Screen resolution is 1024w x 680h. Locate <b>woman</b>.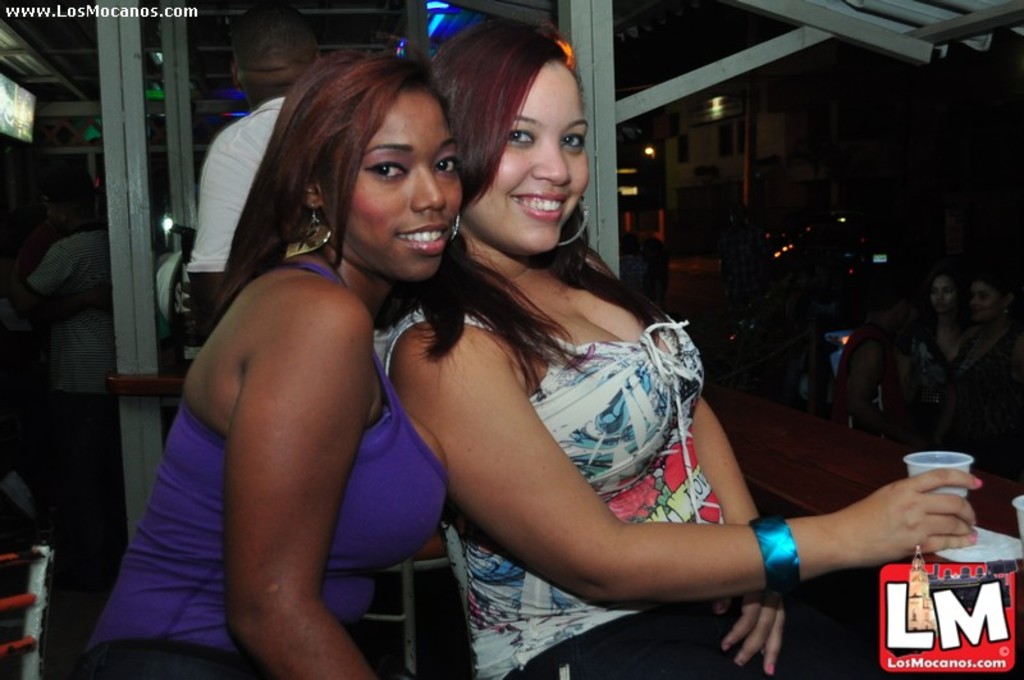
(left=72, top=41, right=466, bottom=679).
